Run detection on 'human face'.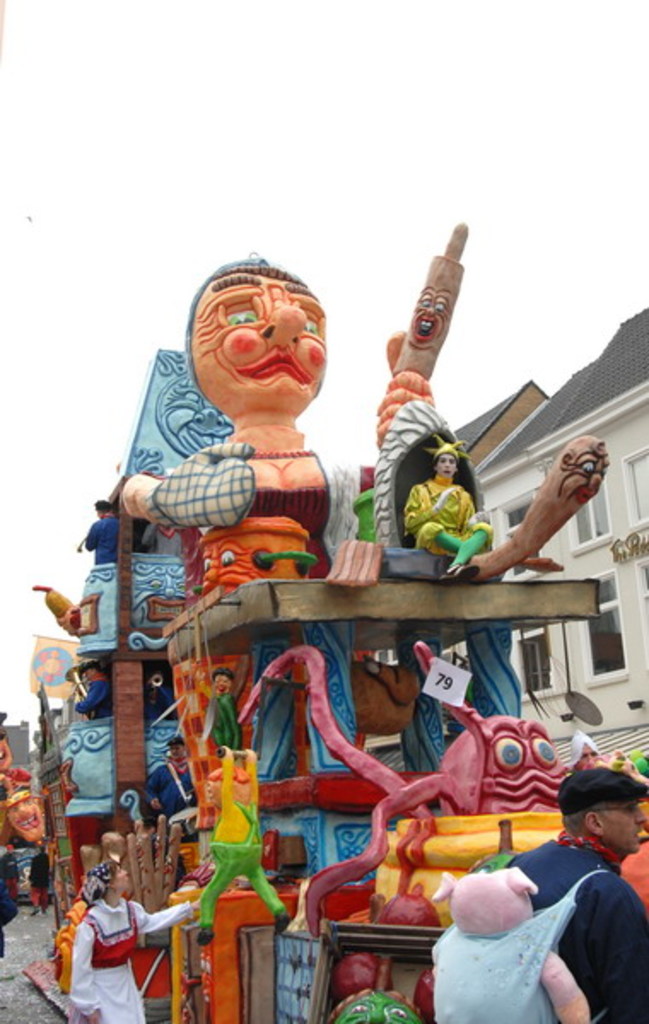
Result: <bbox>210, 679, 225, 689</bbox>.
